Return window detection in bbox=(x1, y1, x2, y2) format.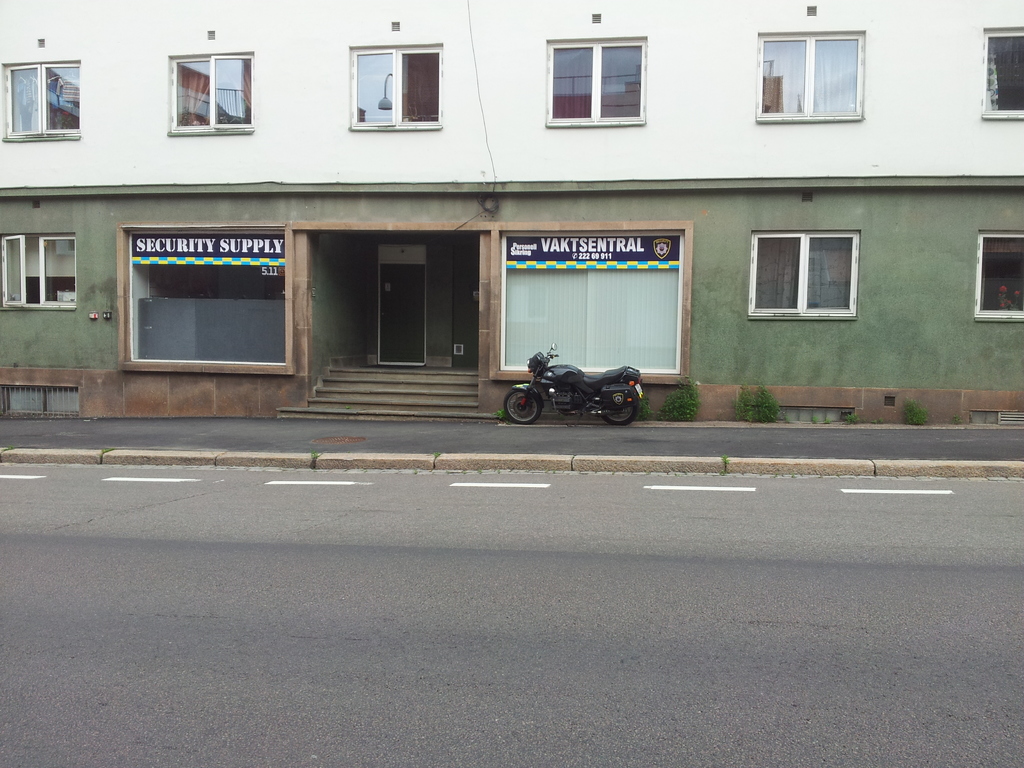
bbox=(546, 40, 640, 114).
